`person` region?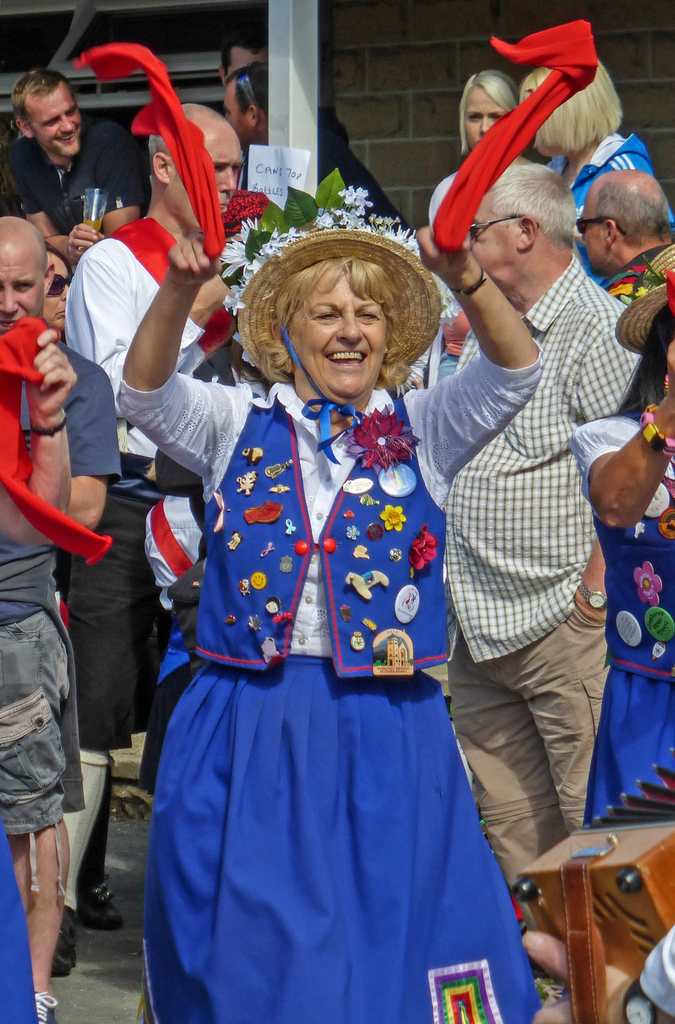
bbox=(218, 27, 271, 77)
